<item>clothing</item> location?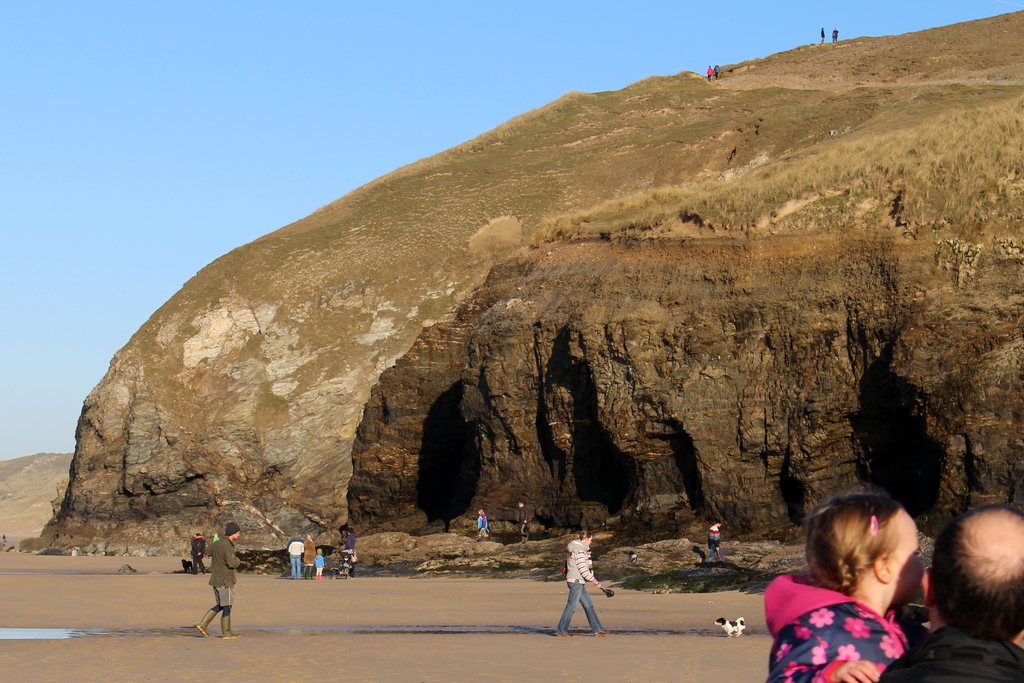
bbox(303, 535, 315, 574)
